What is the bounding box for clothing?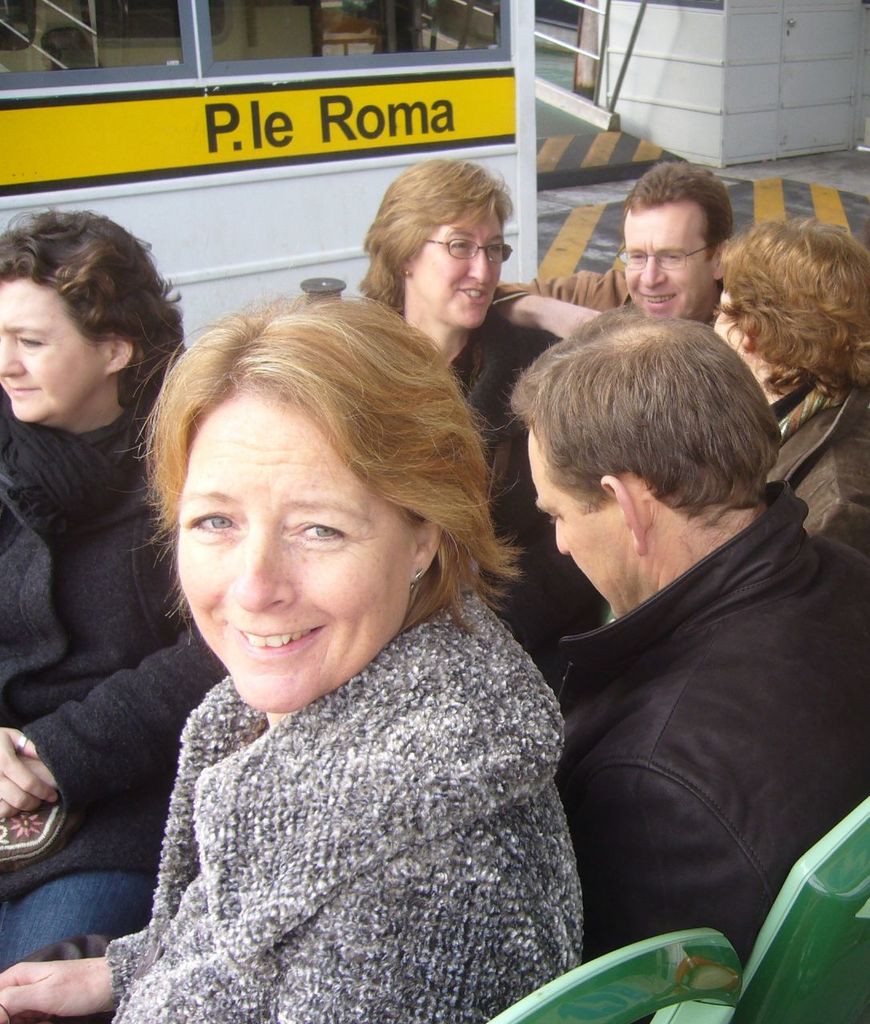
[left=0, top=394, right=254, bottom=984].
